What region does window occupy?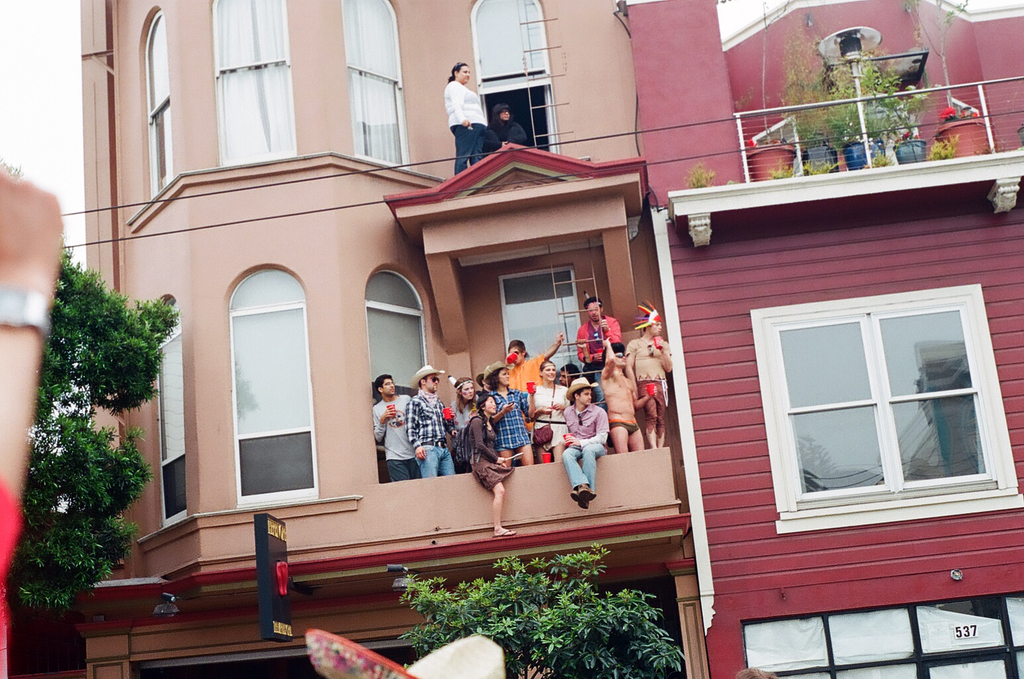
465/1/555/152.
